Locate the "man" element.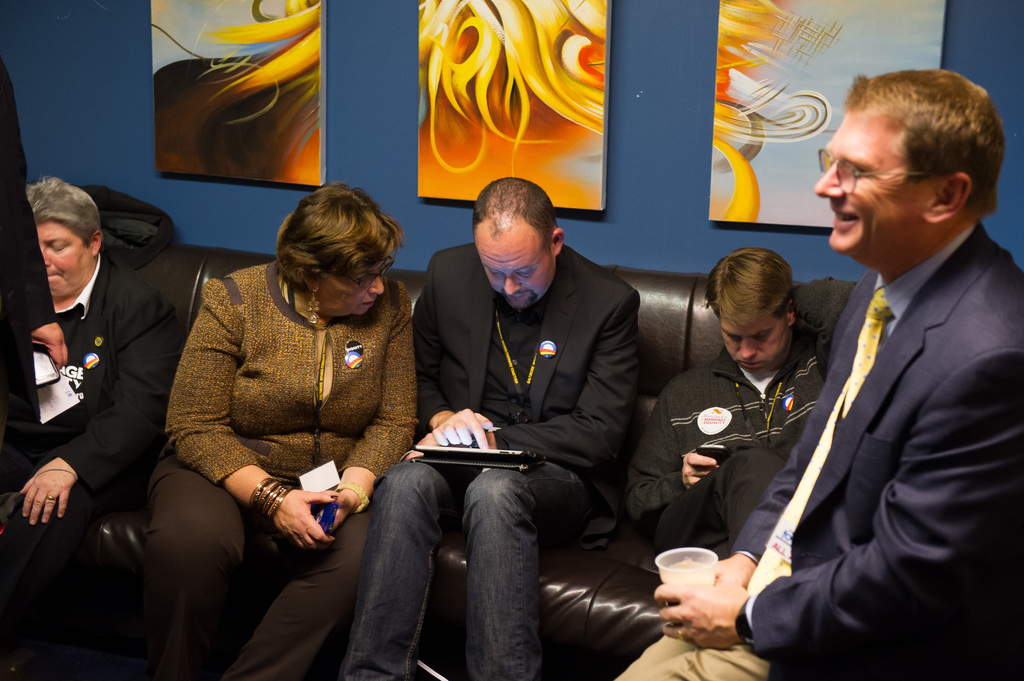
Element bbox: bbox=[605, 88, 1023, 680].
